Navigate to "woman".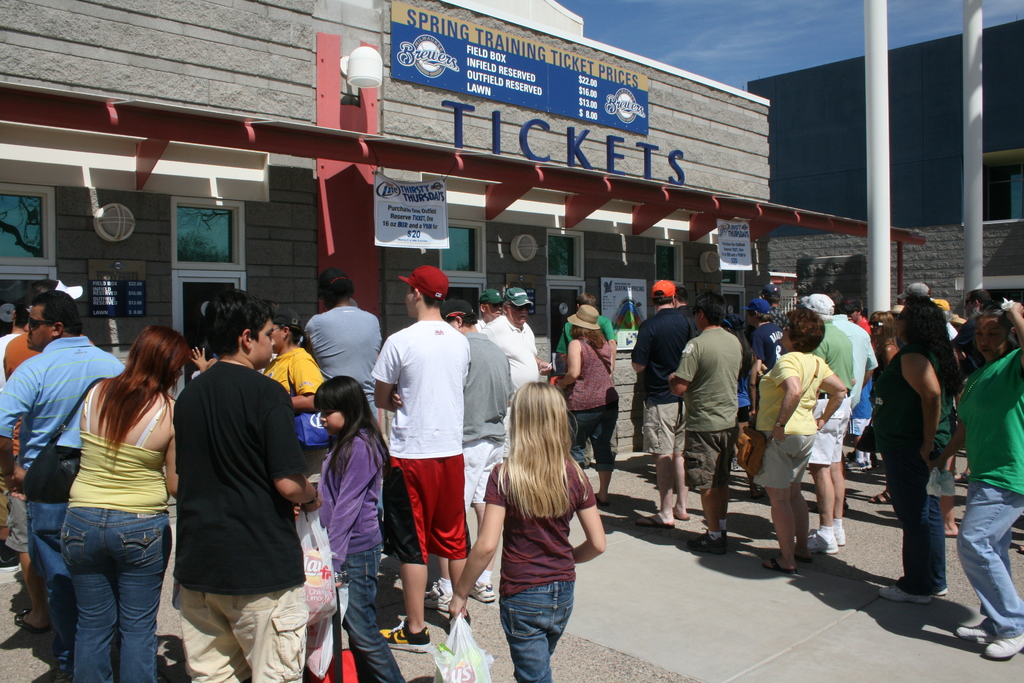
Navigation target: (936, 290, 1023, 653).
